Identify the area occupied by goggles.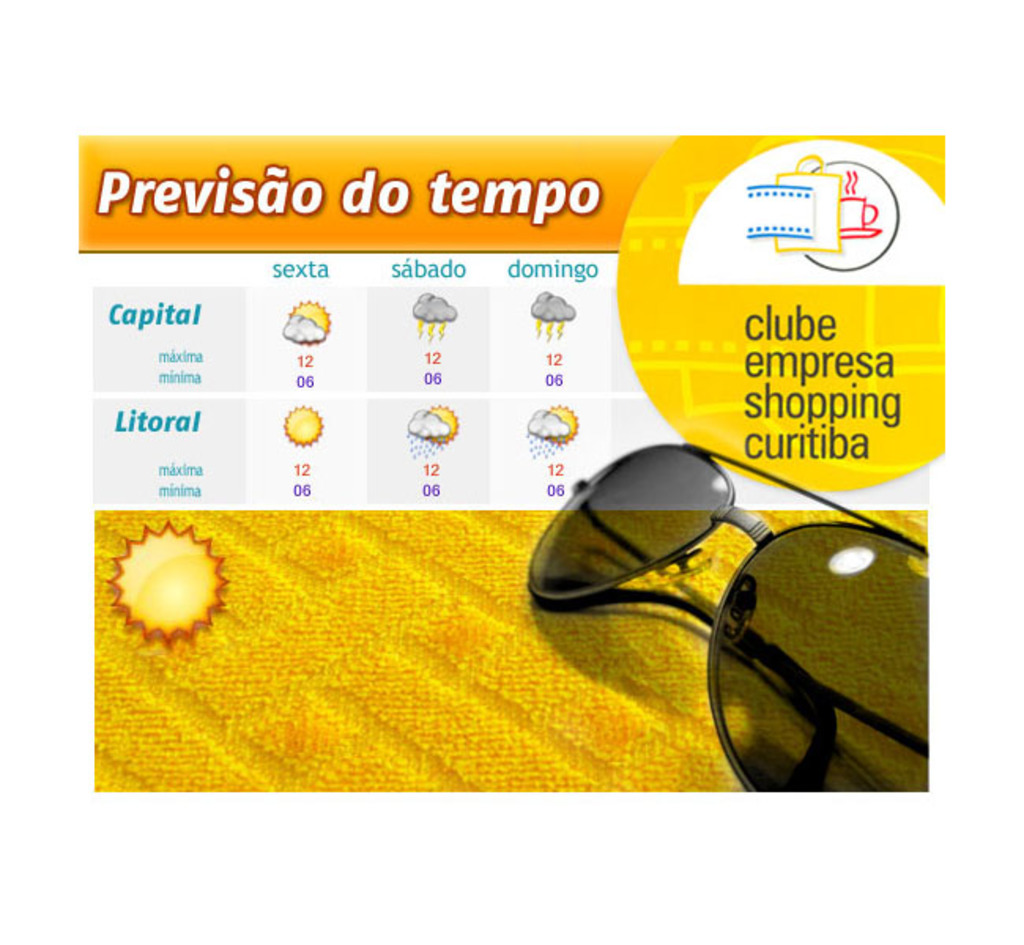
Area: 518:447:936:800.
